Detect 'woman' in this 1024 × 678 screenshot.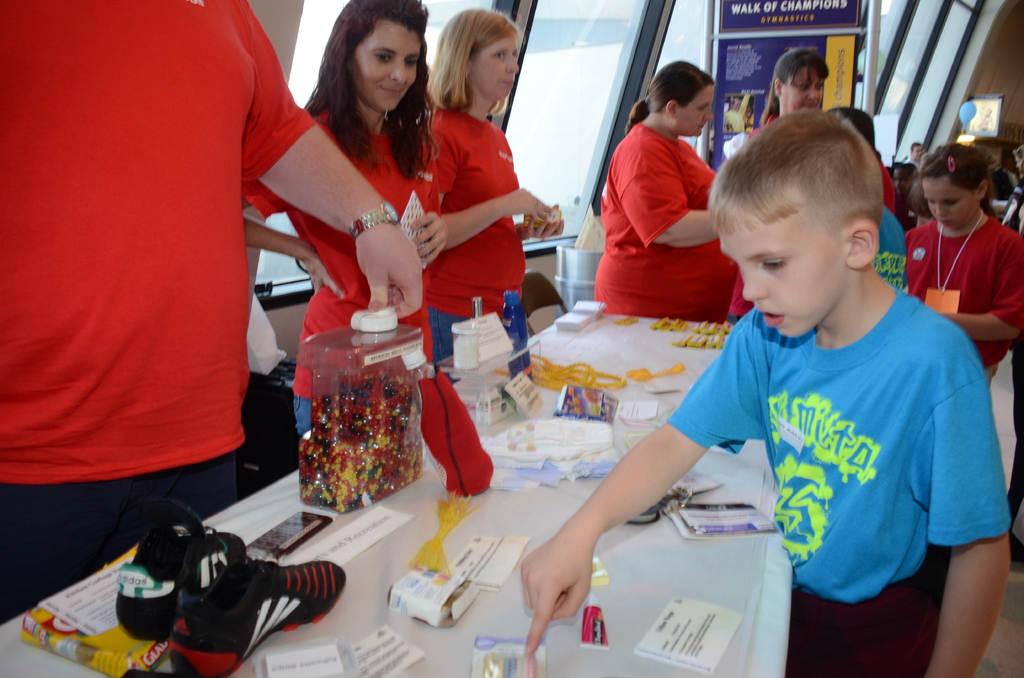
Detection: [595,58,739,325].
